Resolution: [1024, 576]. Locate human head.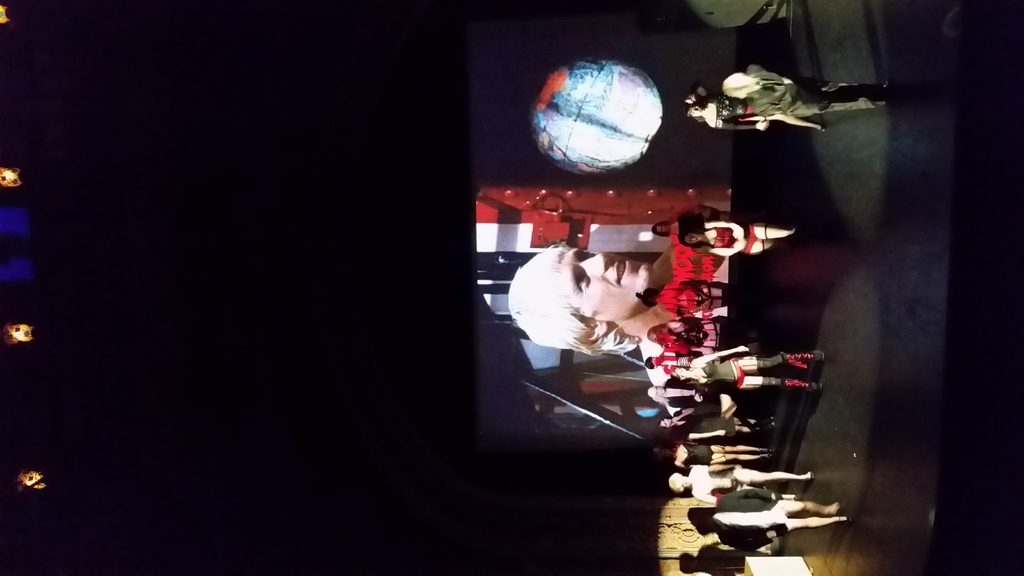
669,475,692,490.
